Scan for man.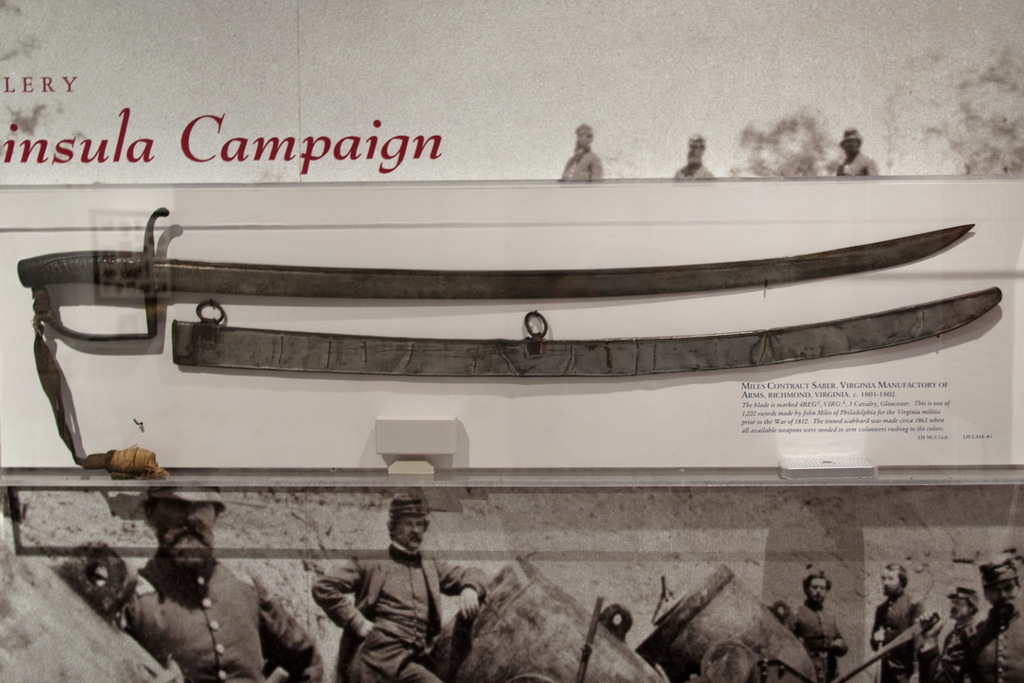
Scan result: region(927, 534, 1023, 682).
